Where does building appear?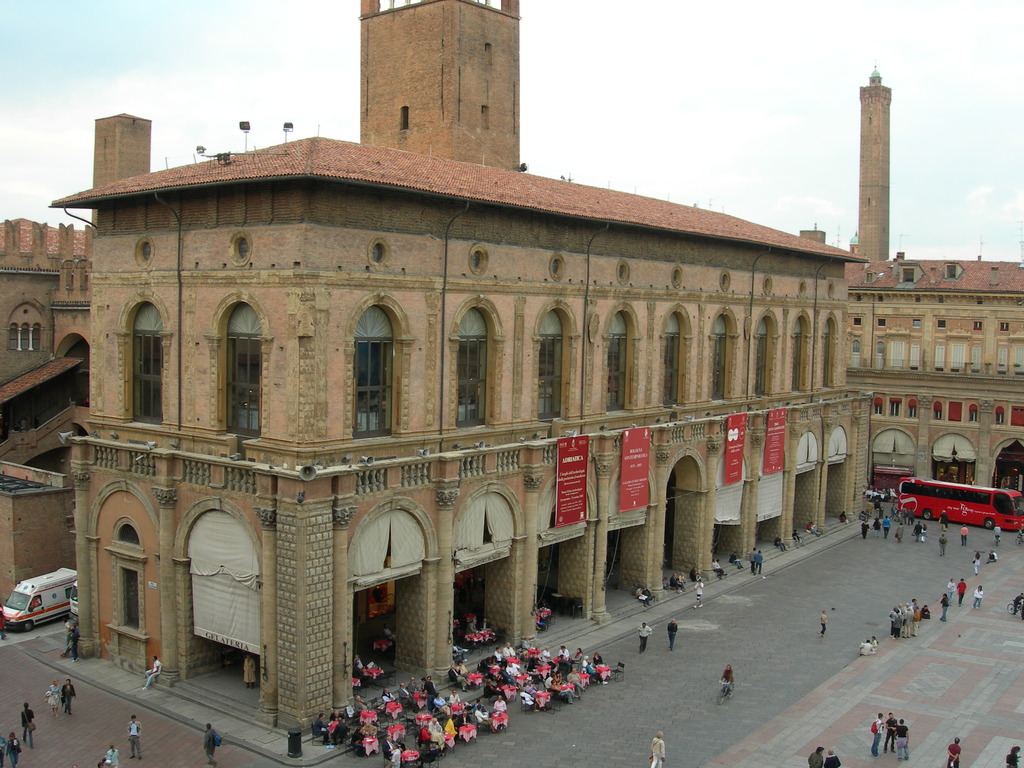
Appears at <box>0,218,90,609</box>.
